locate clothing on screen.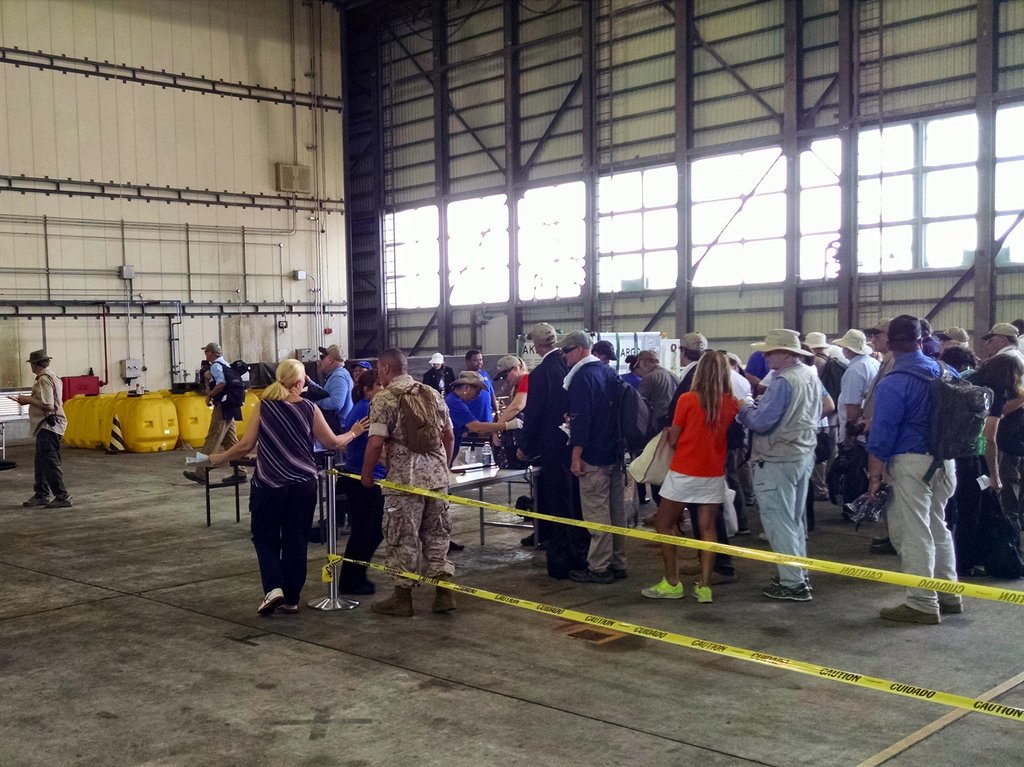
On screen at rect(314, 372, 354, 438).
